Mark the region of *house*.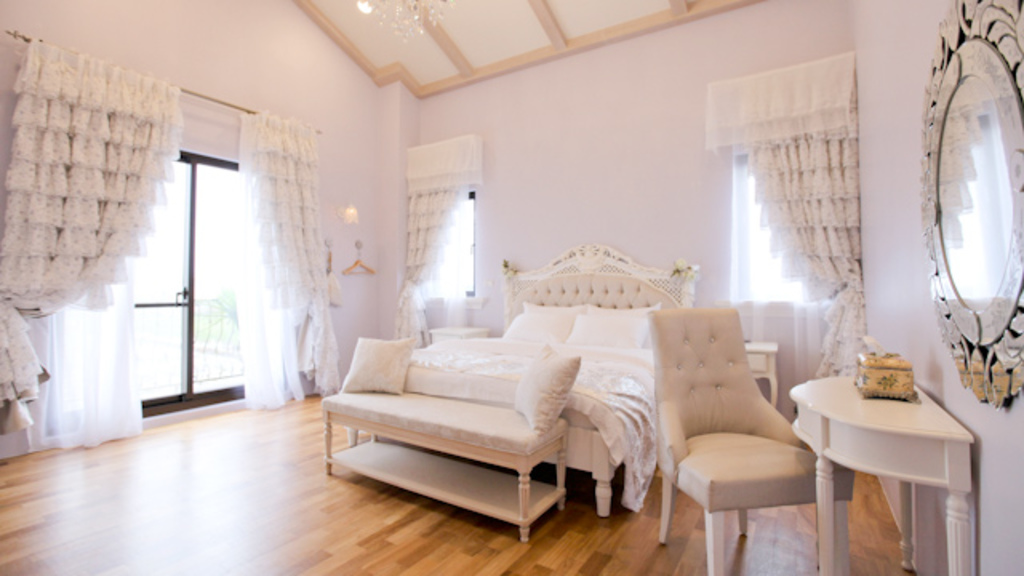
Region: 155, 8, 1014, 546.
